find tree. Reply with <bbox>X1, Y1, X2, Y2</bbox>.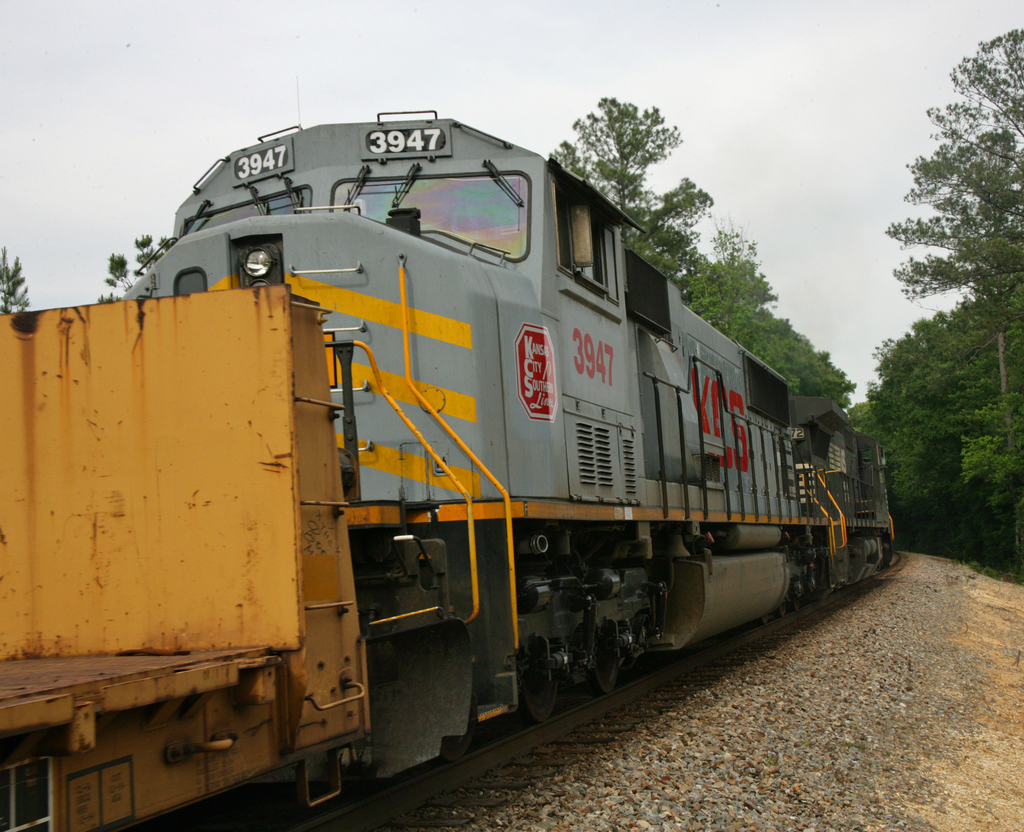
<bbox>89, 239, 184, 313</bbox>.
